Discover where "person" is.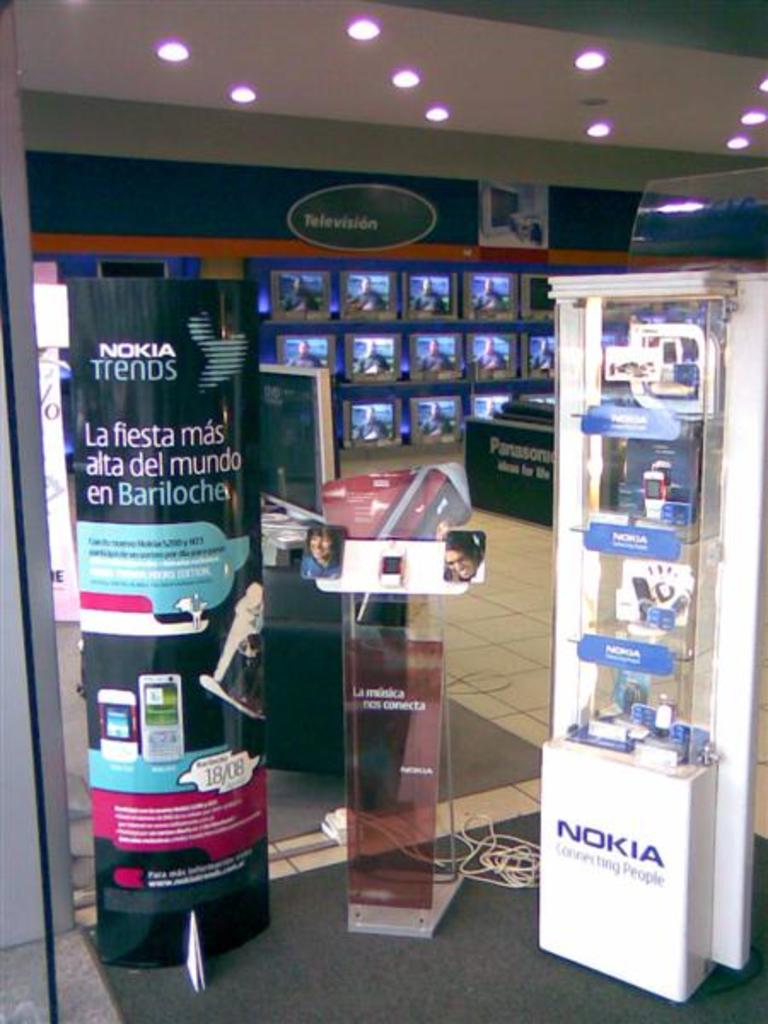
Discovered at BBox(305, 534, 336, 577).
